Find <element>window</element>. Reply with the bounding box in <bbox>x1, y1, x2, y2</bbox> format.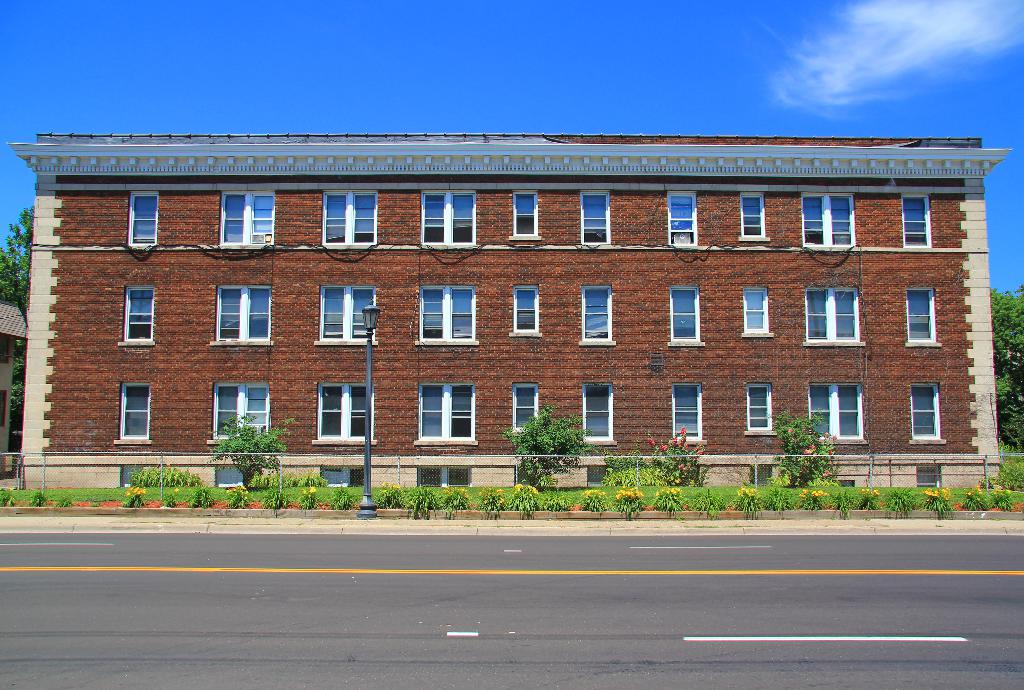
<bbox>803, 286, 866, 345</bbox>.
